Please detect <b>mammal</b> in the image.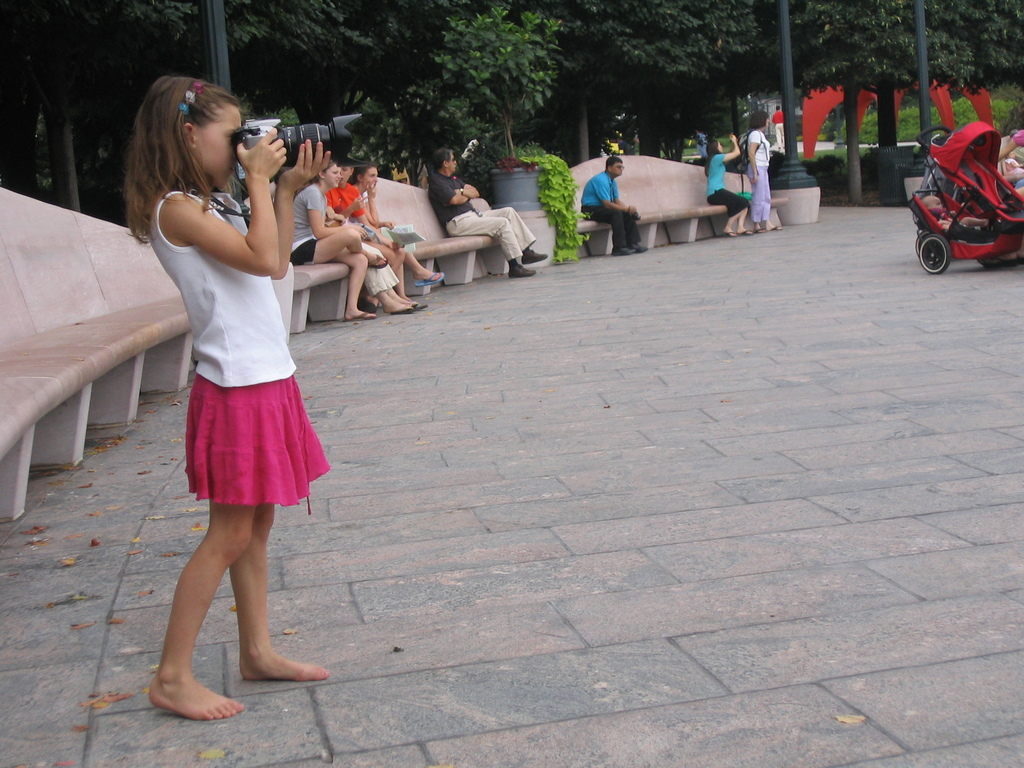
box=[329, 161, 427, 313].
